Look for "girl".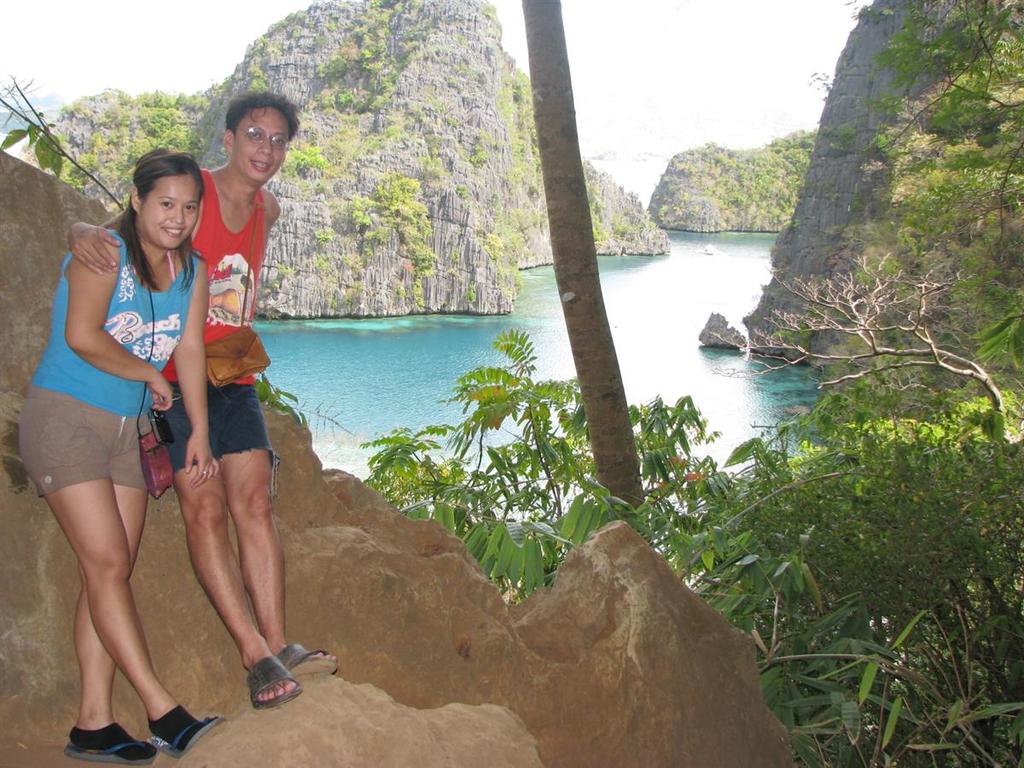
Found: BBox(17, 146, 219, 767).
